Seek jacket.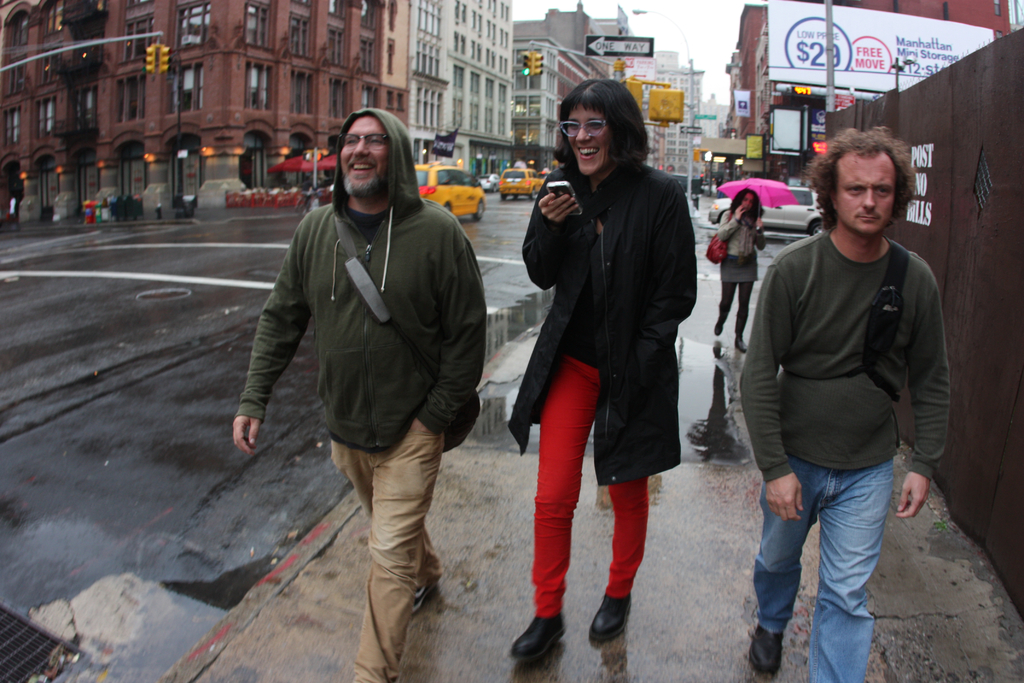
227, 97, 484, 491.
